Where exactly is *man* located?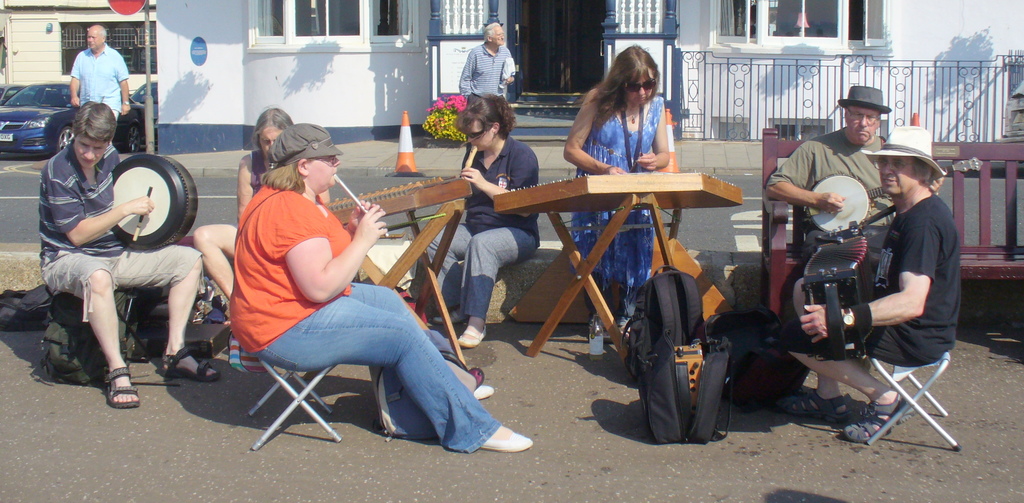
Its bounding box is locate(68, 24, 131, 142).
